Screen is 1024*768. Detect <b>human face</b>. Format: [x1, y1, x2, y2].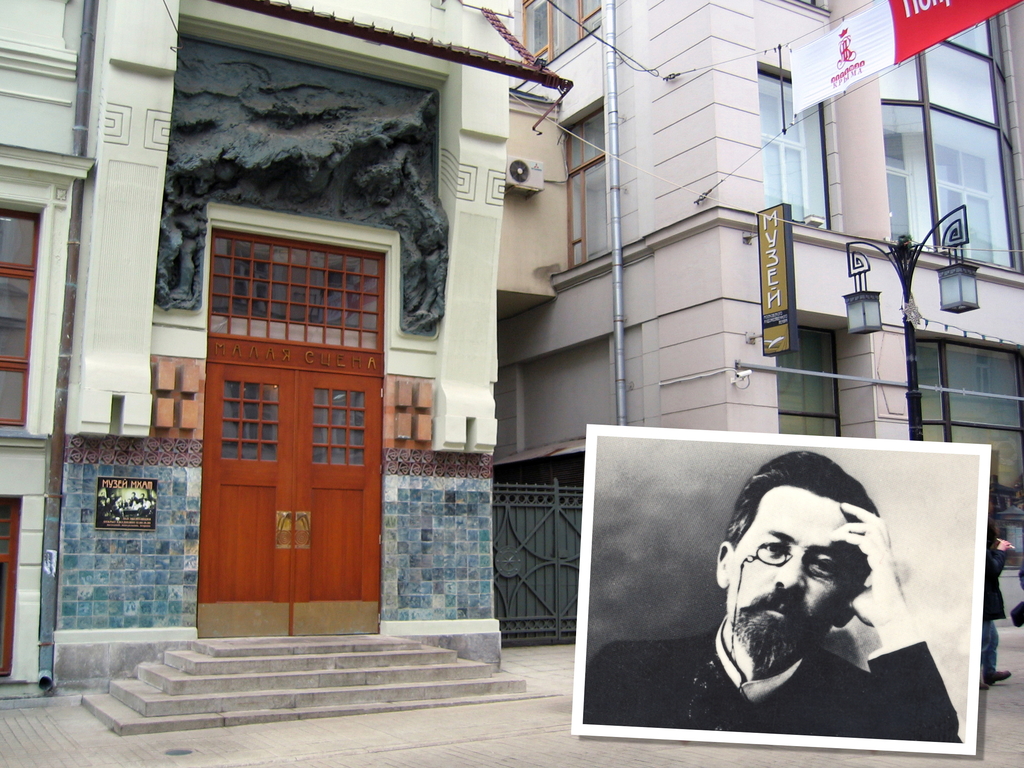
[417, 226, 439, 250].
